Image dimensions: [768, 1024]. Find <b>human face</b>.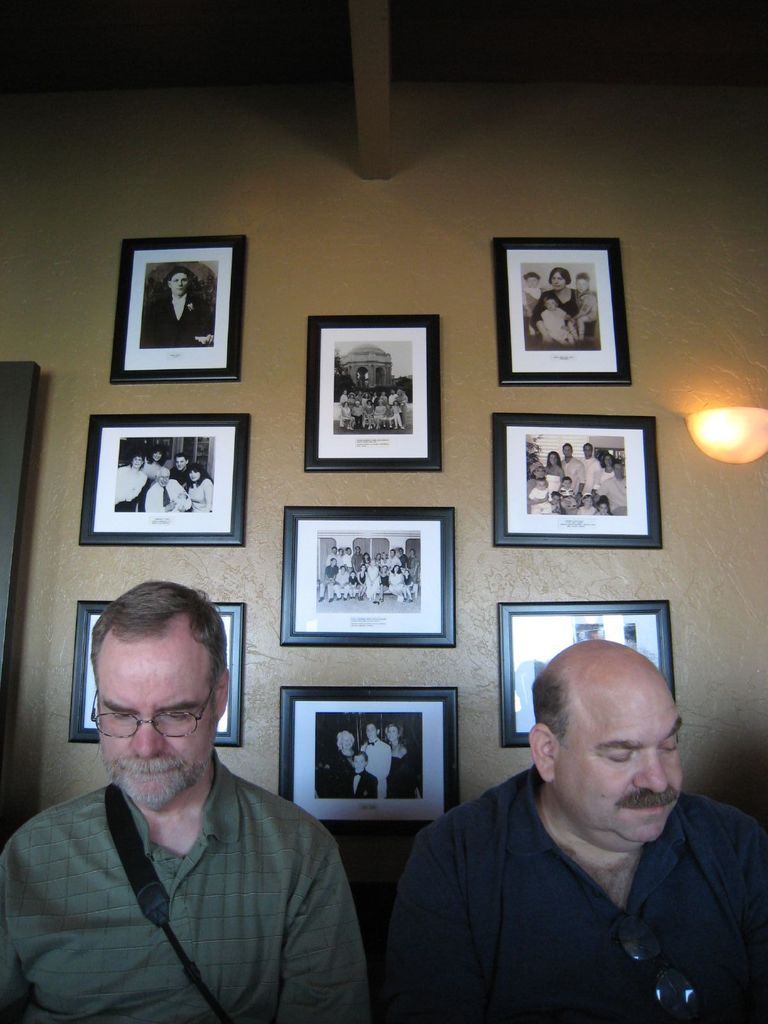
{"x1": 98, "y1": 643, "x2": 210, "y2": 809}.
